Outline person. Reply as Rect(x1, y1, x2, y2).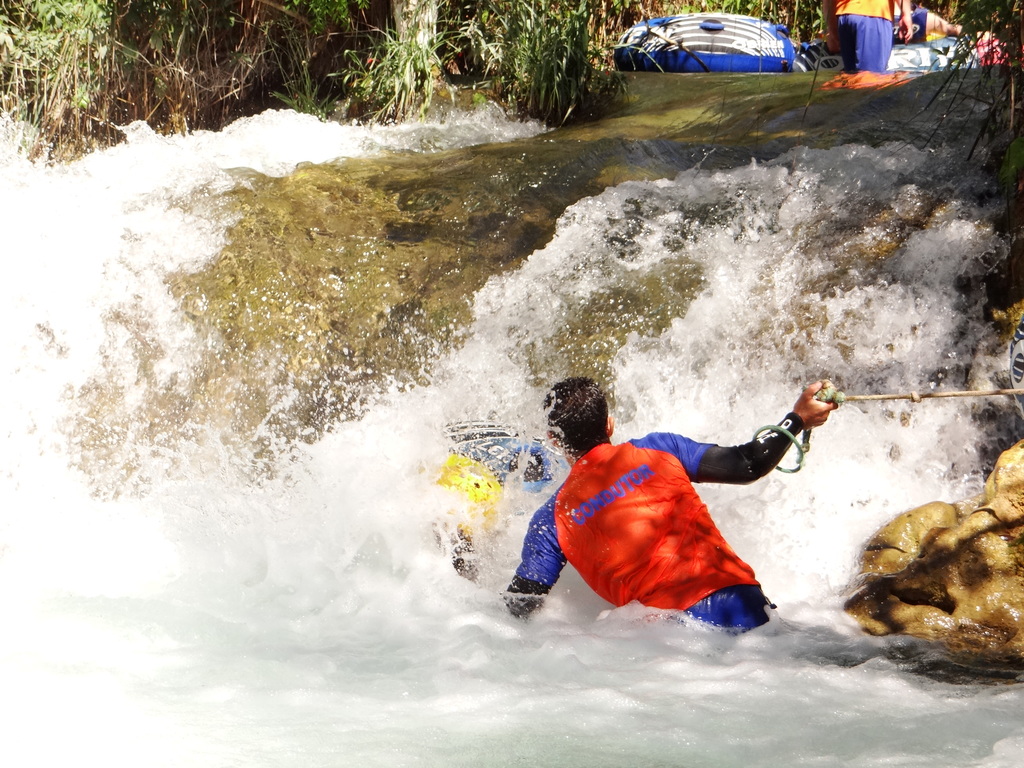
Rect(822, 0, 913, 90).
